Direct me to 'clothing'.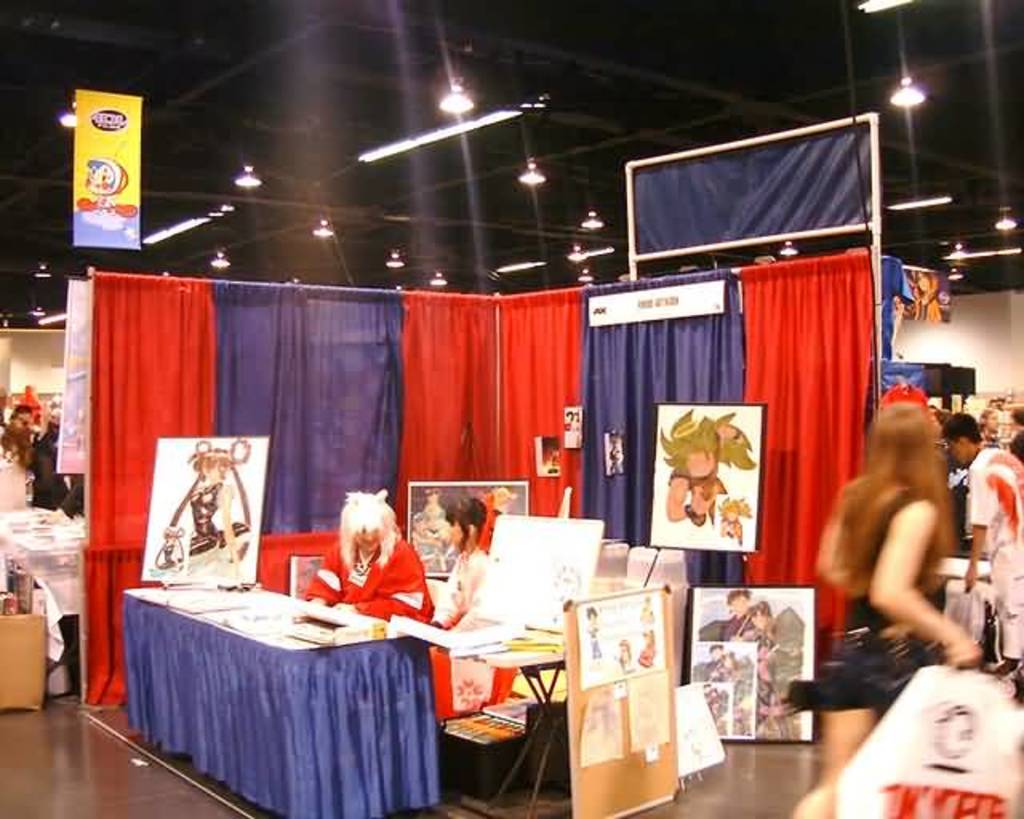
Direction: <bbox>691, 598, 762, 654</bbox>.
